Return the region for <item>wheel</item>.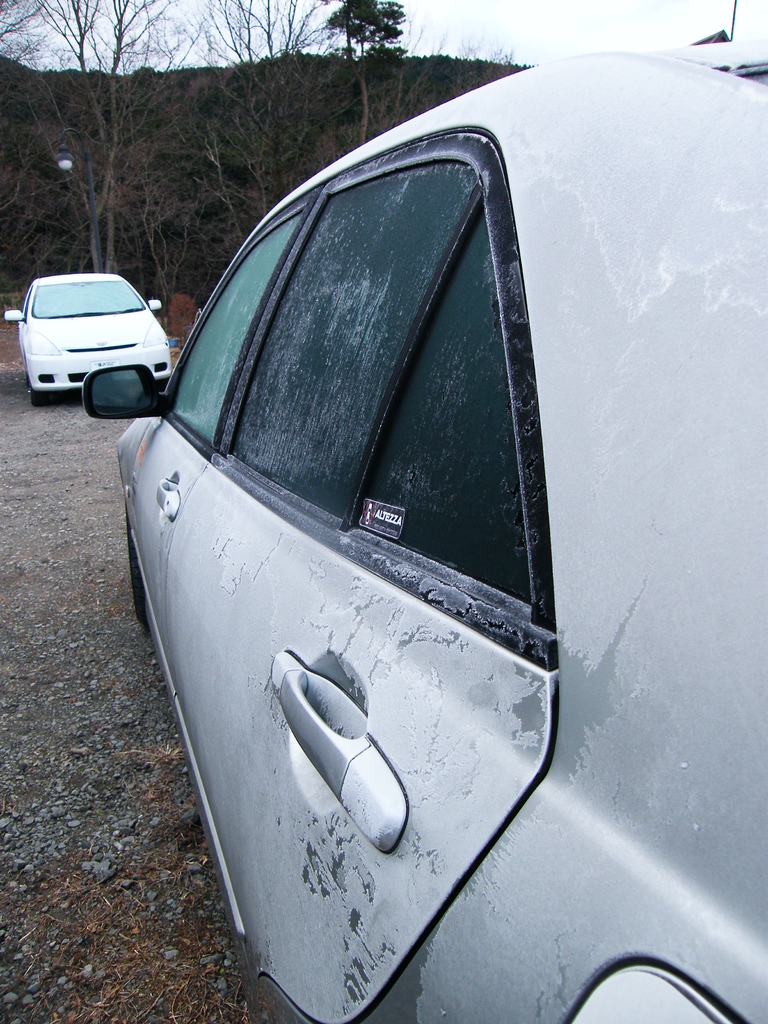
select_region(125, 504, 150, 625).
